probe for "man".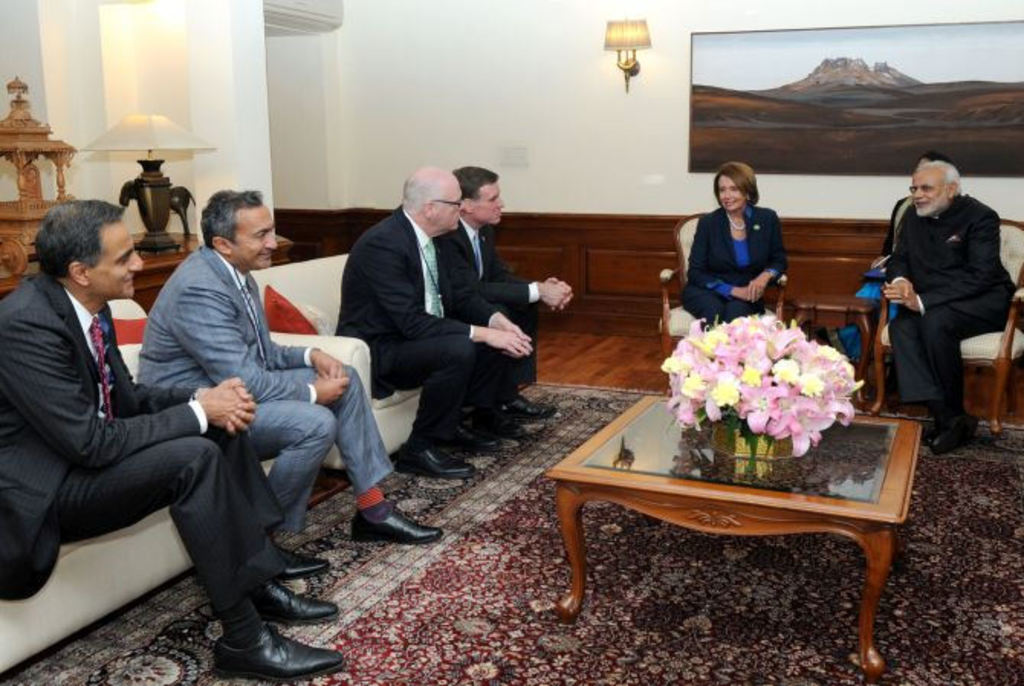
Probe result: rect(879, 157, 1022, 452).
